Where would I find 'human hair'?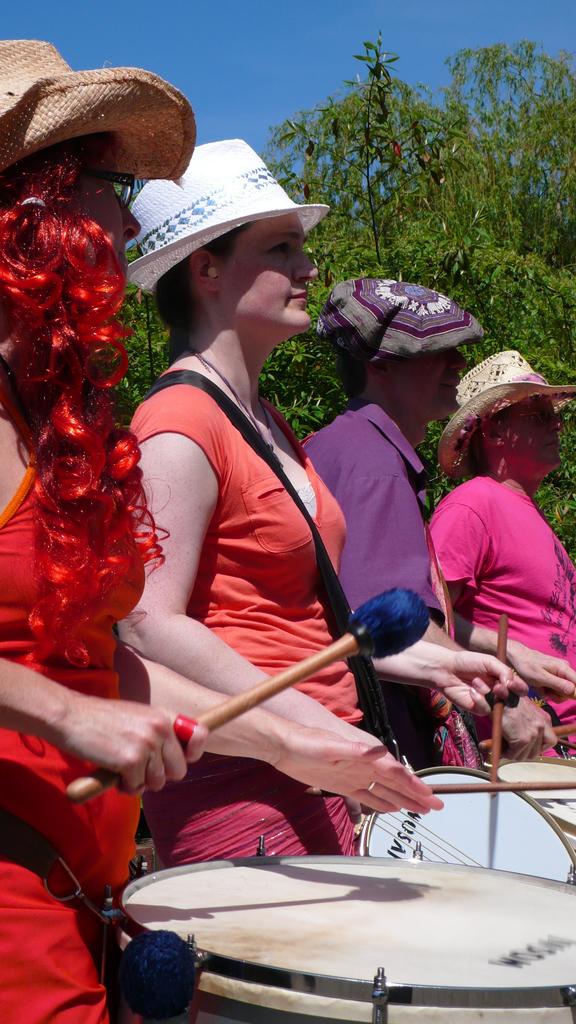
At box(340, 326, 364, 400).
